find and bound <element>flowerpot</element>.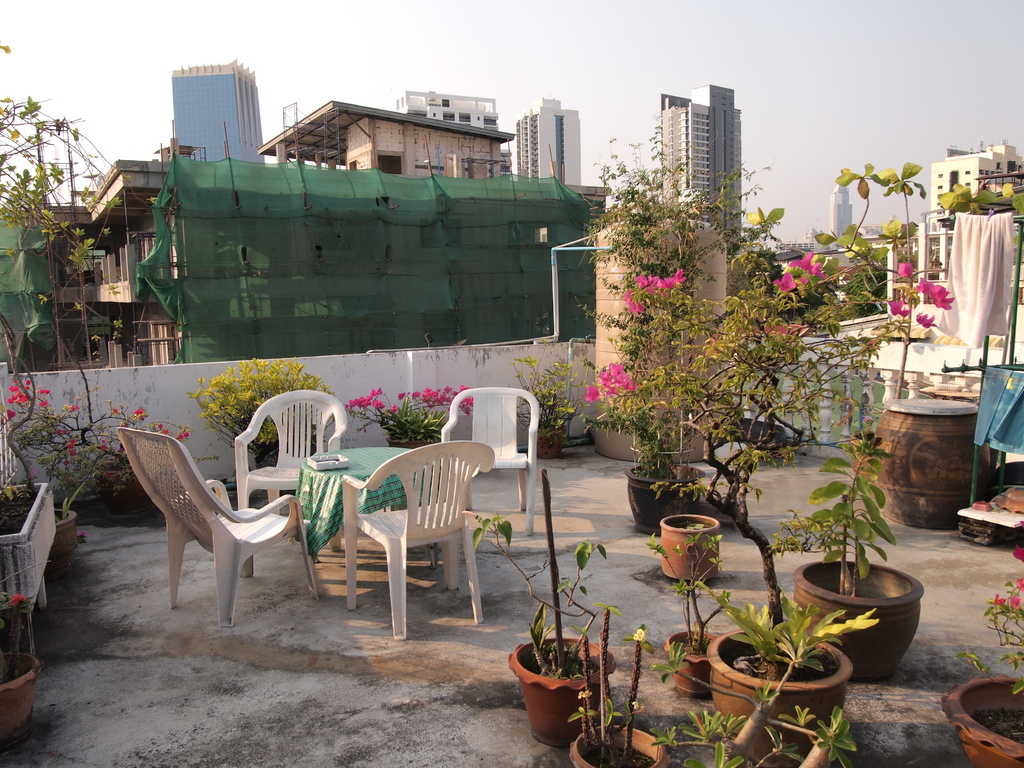
Bound: 567, 722, 668, 767.
